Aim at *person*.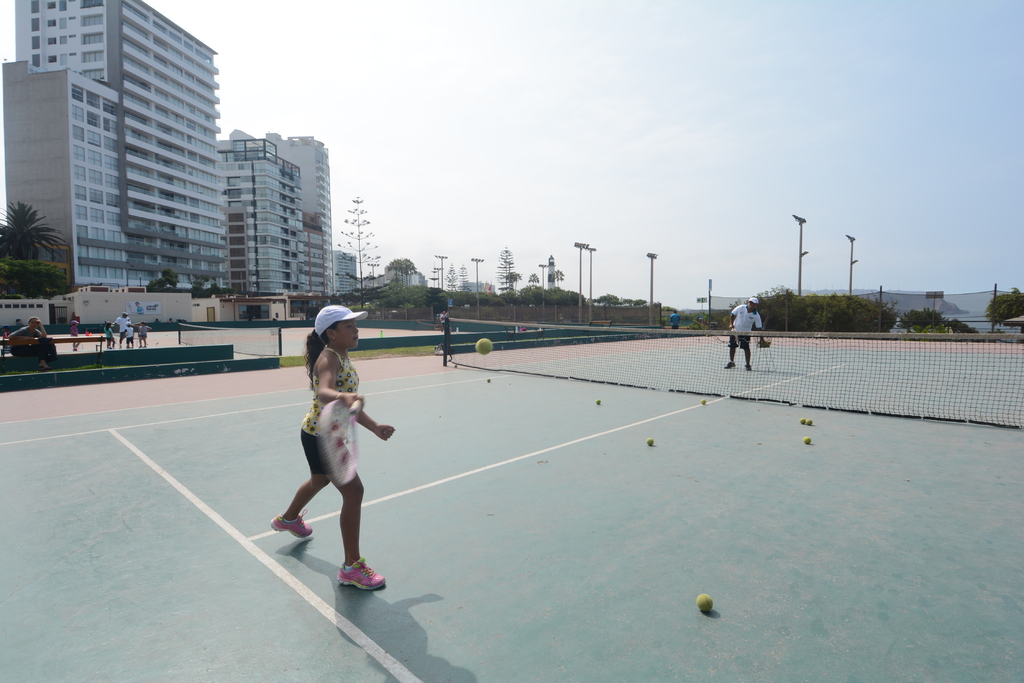
Aimed at box=[125, 319, 138, 343].
